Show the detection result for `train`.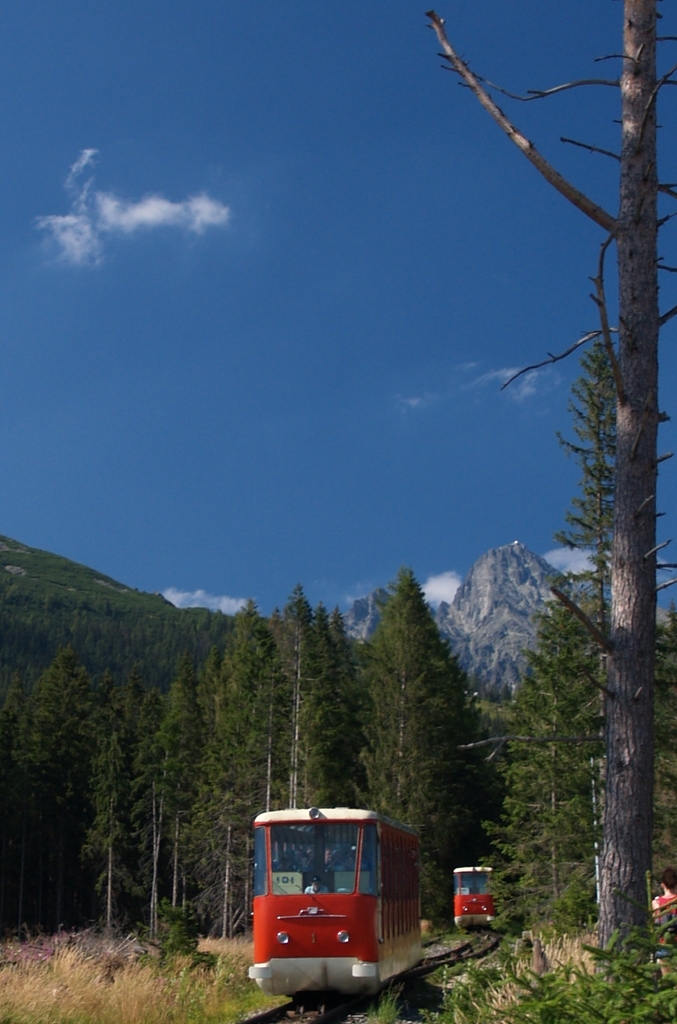
locate(444, 862, 486, 930).
